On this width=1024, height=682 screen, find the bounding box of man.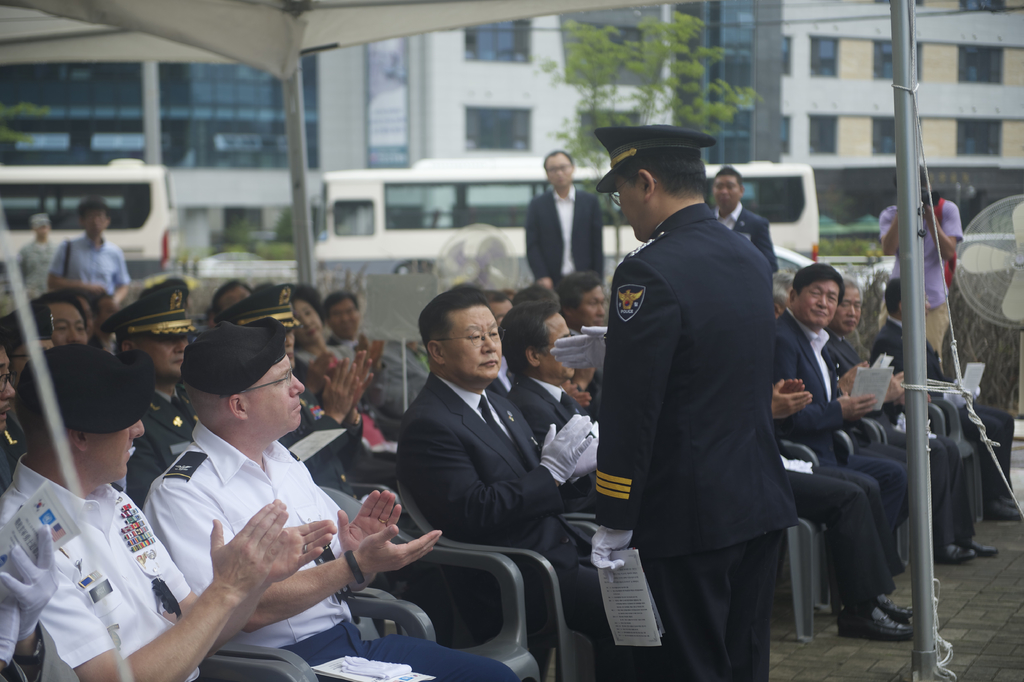
Bounding box: {"x1": 0, "y1": 353, "x2": 35, "y2": 496}.
